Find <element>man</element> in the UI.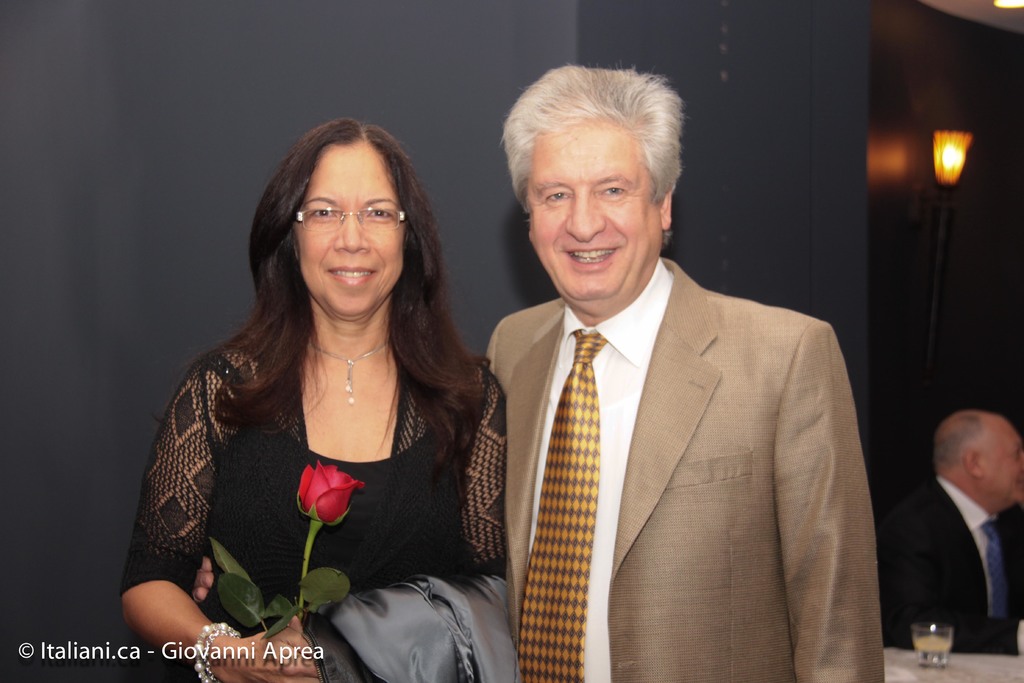
UI element at region(874, 415, 1022, 661).
